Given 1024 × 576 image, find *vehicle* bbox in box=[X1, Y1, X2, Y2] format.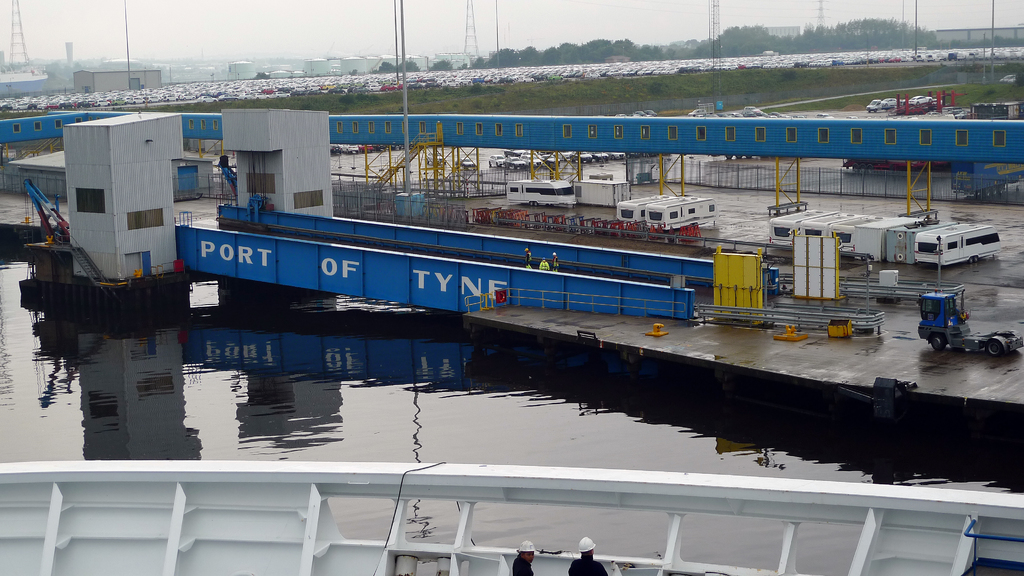
box=[808, 208, 863, 241].
